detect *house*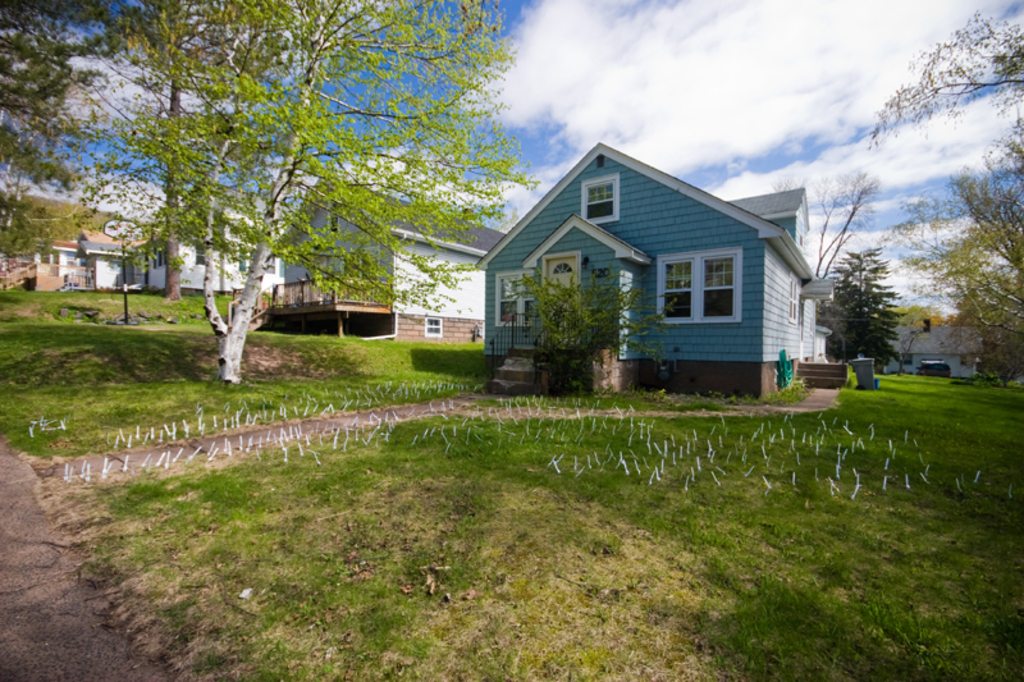
466:125:832:400
